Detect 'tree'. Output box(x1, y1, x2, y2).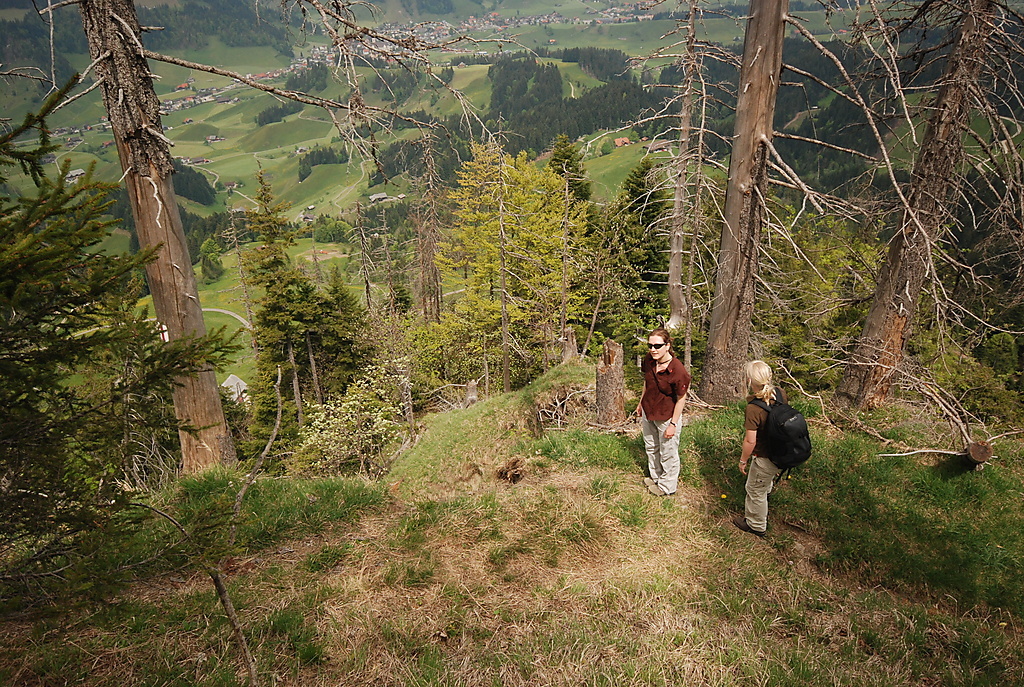
box(552, 136, 616, 345).
